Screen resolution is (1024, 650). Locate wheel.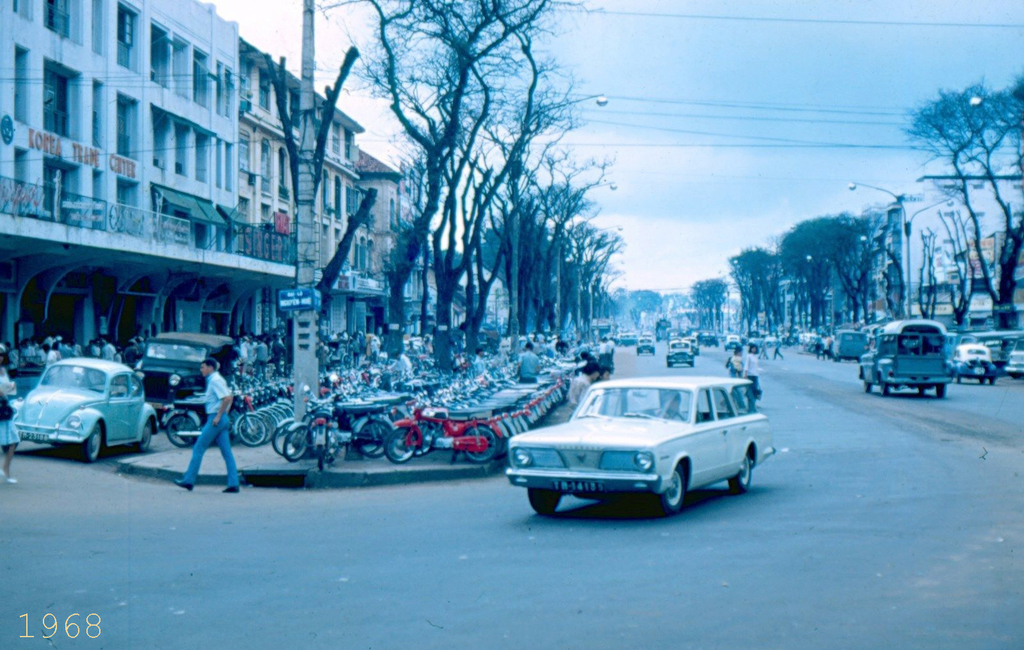
bbox=[729, 456, 751, 497].
